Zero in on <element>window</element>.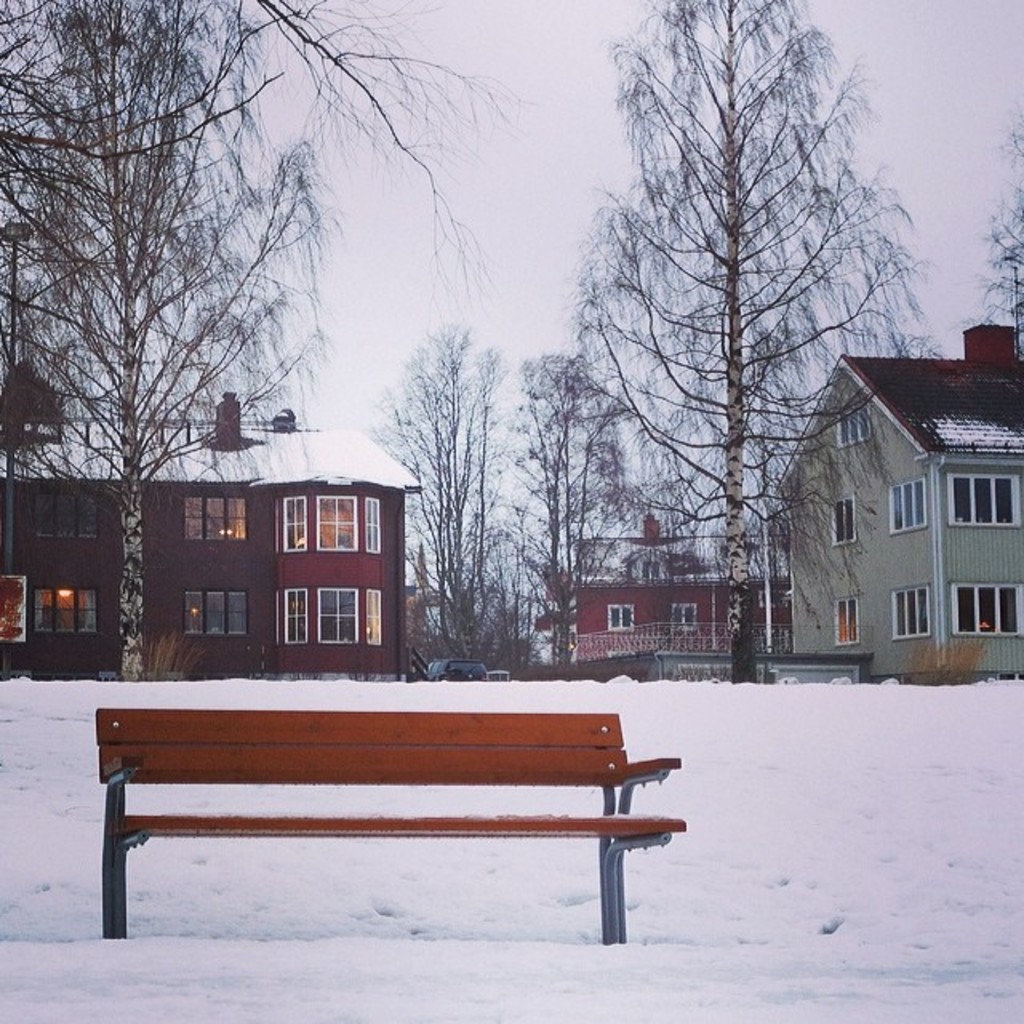
Zeroed in: 366:496:378:555.
